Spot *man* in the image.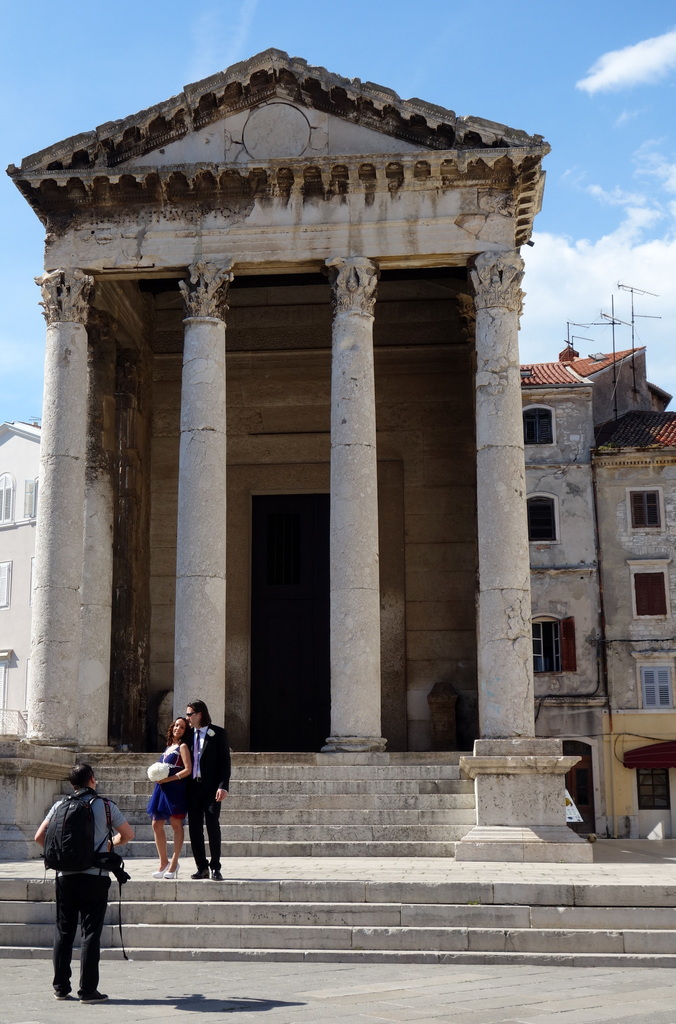
*man* found at 175, 705, 232, 882.
